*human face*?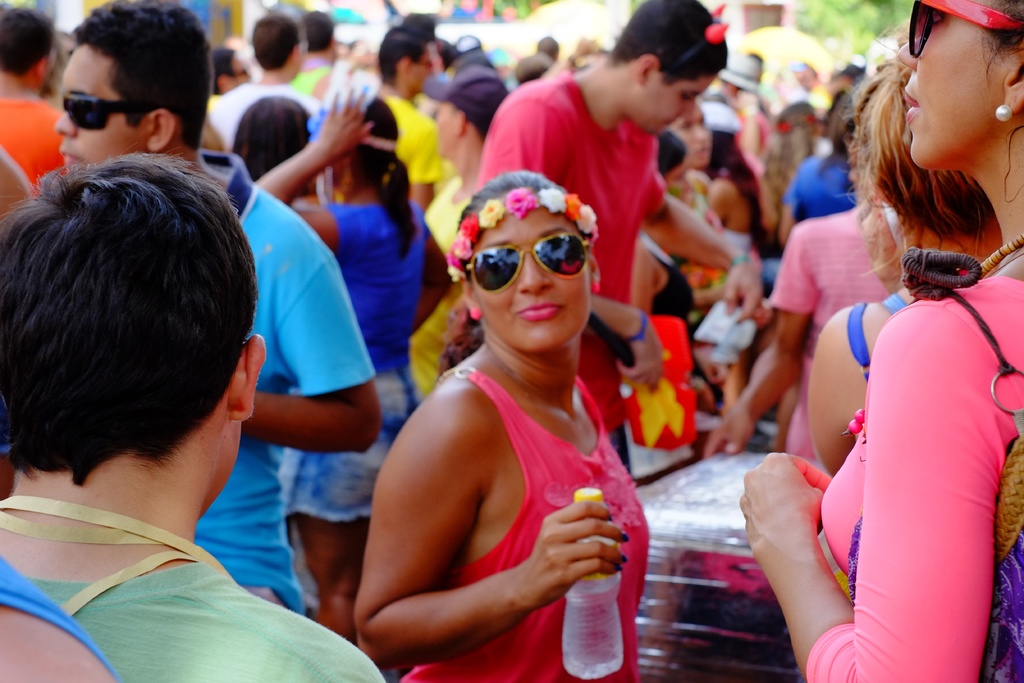
bbox(640, 70, 719, 131)
